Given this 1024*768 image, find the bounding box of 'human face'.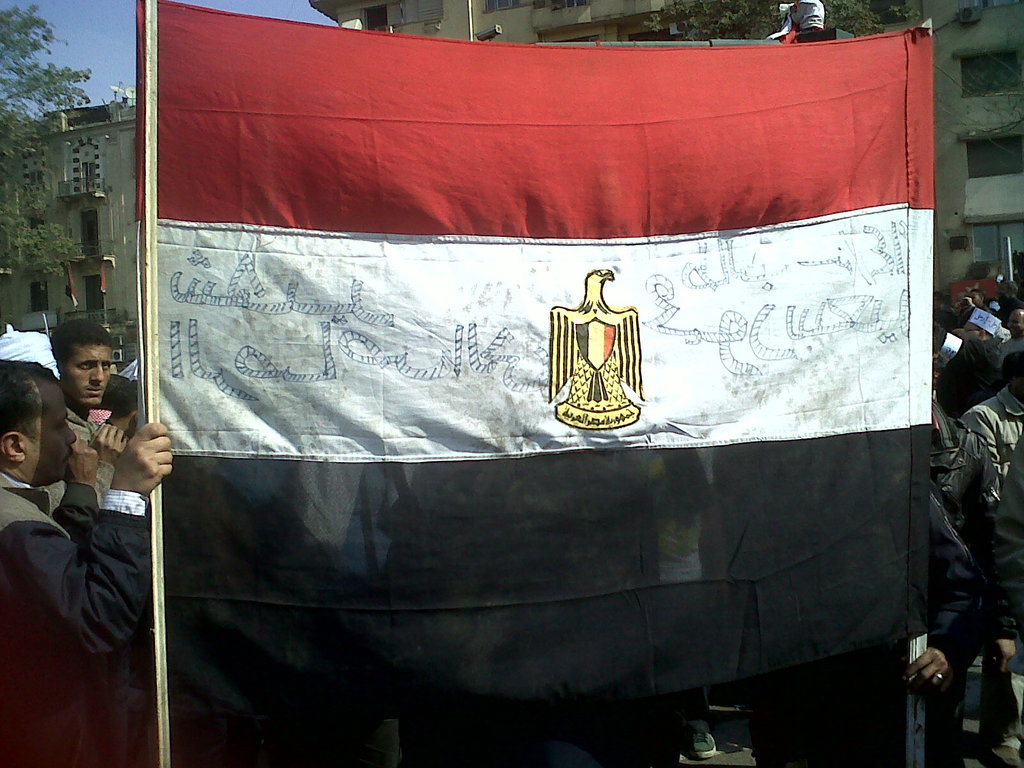
bbox(1008, 307, 1023, 337).
